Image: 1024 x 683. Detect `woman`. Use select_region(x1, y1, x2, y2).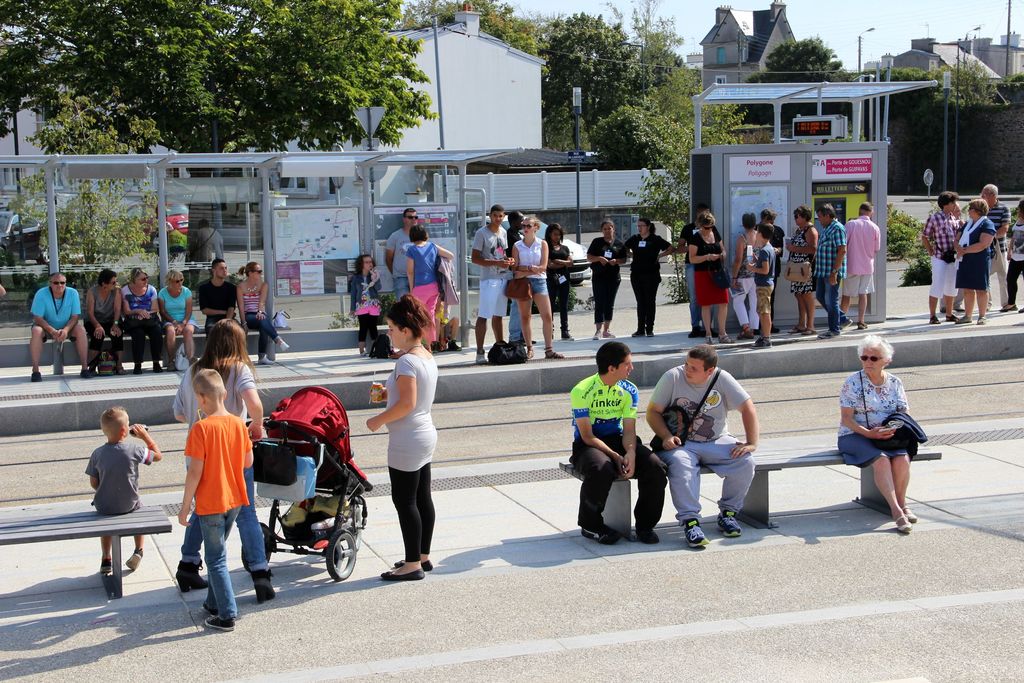
select_region(189, 217, 228, 267).
